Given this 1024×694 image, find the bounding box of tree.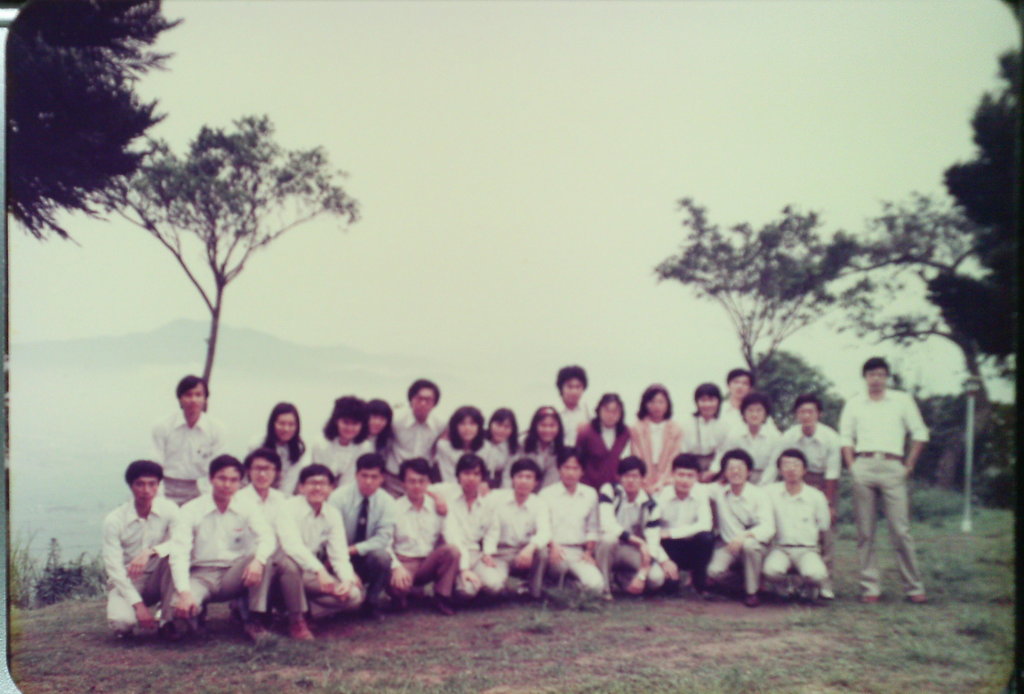
region(639, 195, 860, 396).
